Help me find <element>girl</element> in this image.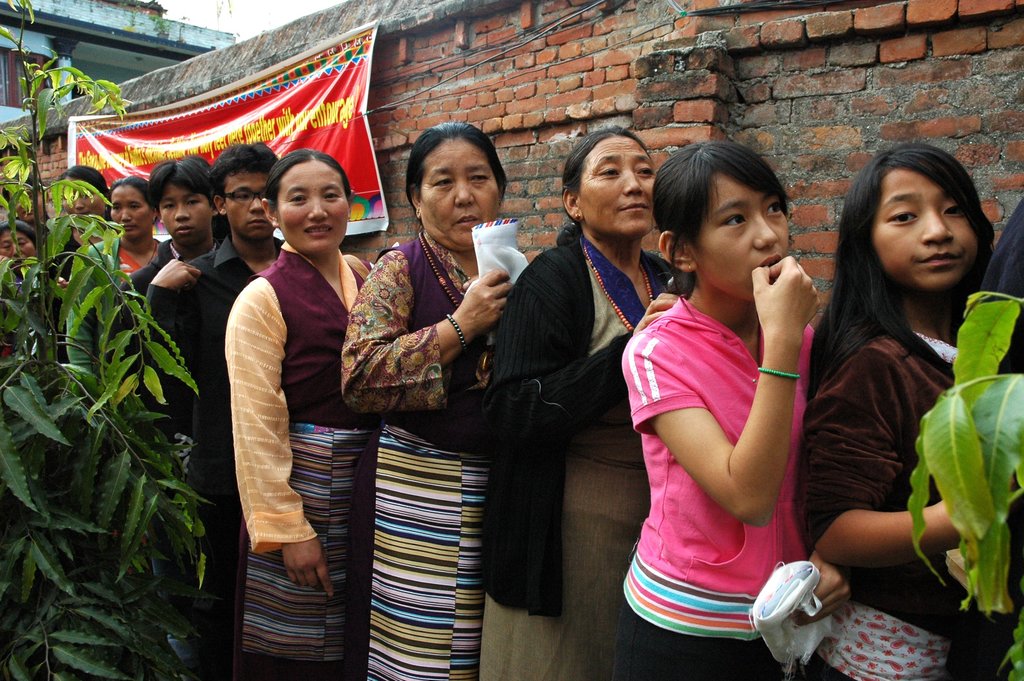
Found it: x1=793 y1=138 x2=1018 y2=680.
